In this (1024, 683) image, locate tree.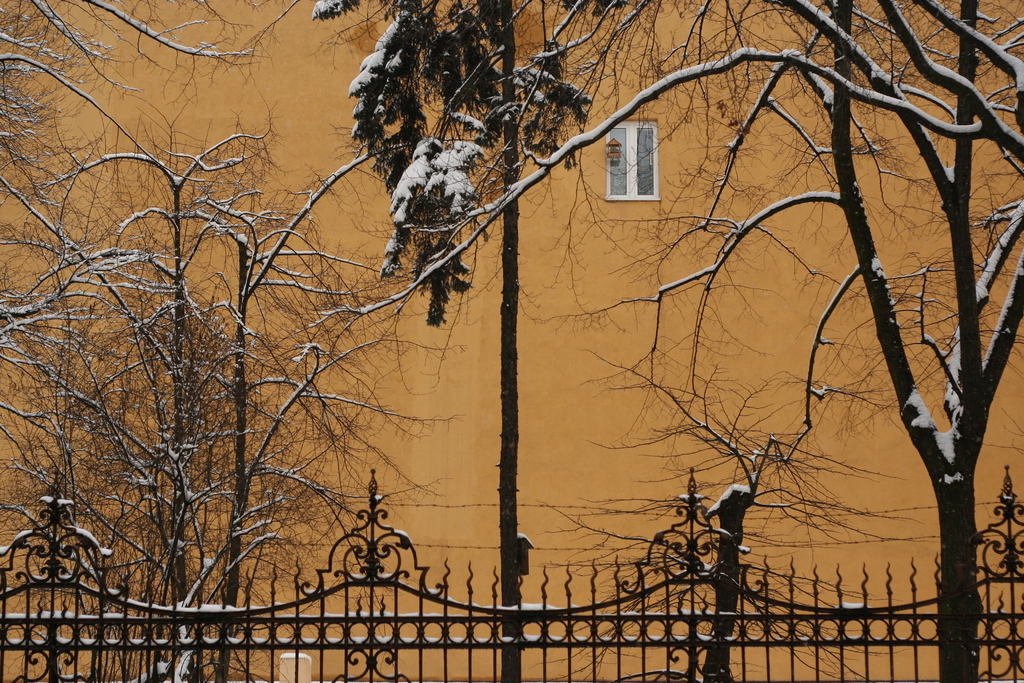
Bounding box: <box>5,108,480,682</box>.
